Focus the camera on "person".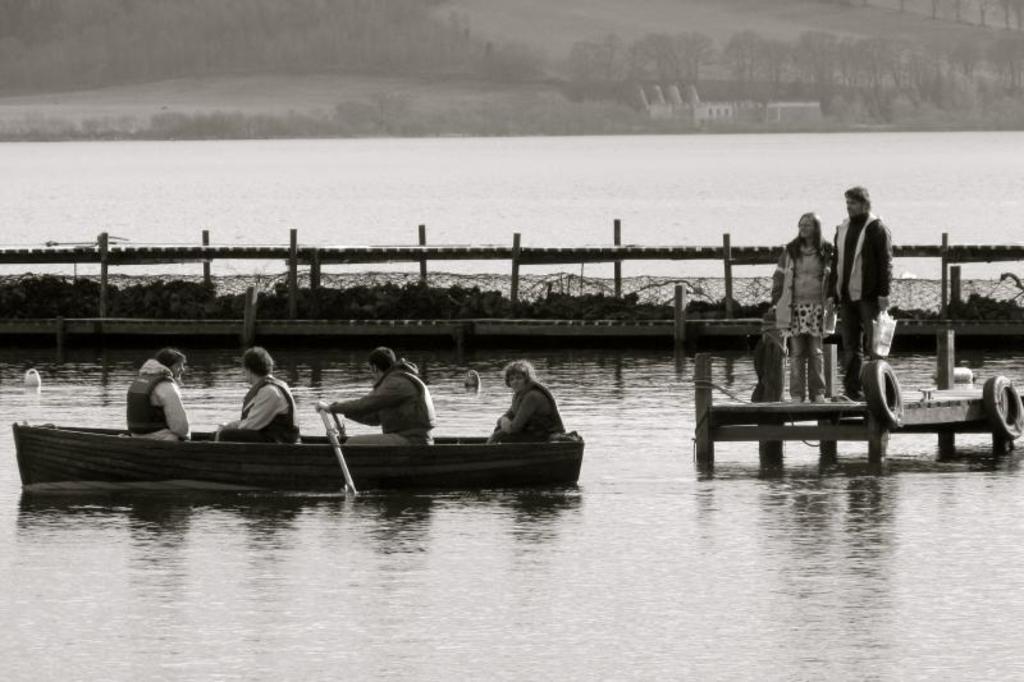
Focus region: [left=764, top=211, right=831, bottom=408].
